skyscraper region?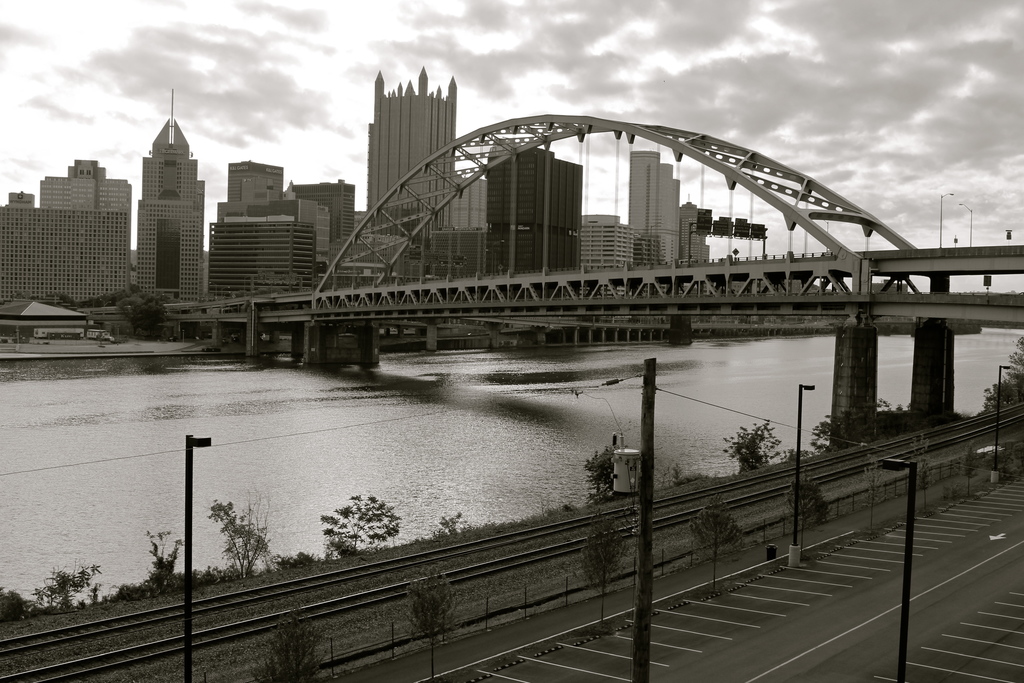
pyautogui.locateOnScreen(371, 56, 457, 234)
